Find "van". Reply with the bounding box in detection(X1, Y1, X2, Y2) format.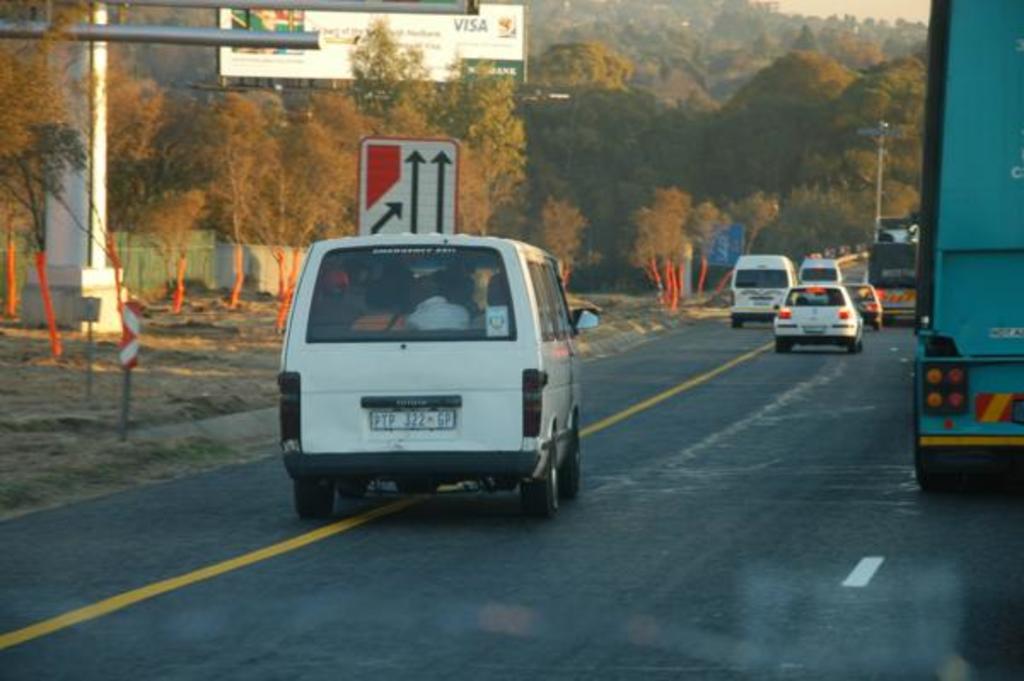
detection(273, 227, 597, 517).
